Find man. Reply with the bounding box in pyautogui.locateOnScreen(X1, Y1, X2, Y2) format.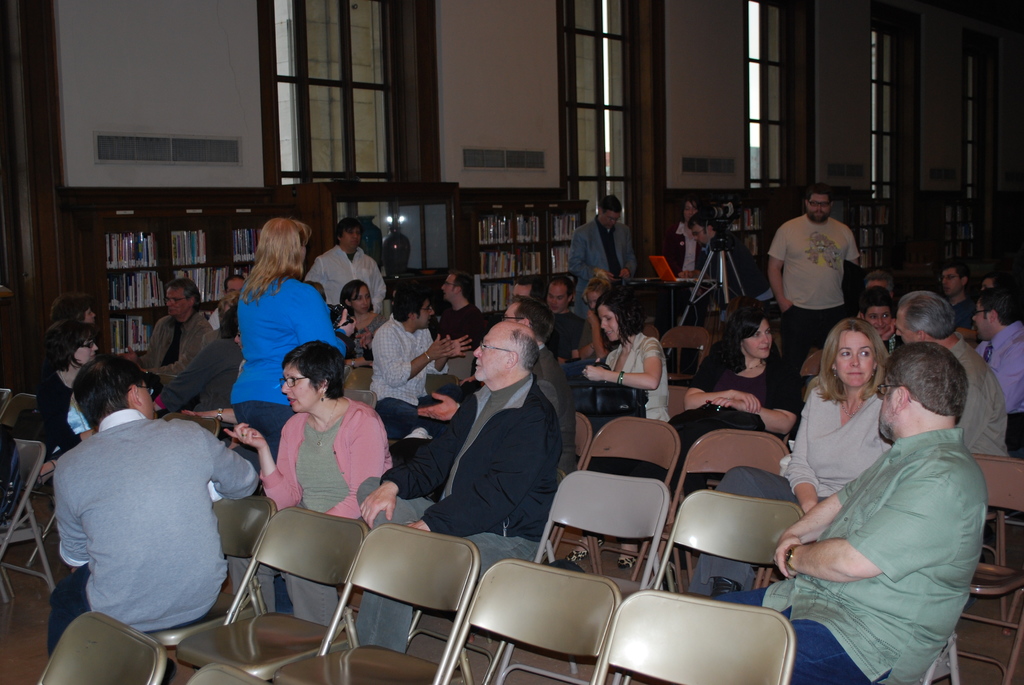
pyautogui.locateOnScreen(771, 185, 857, 367).
